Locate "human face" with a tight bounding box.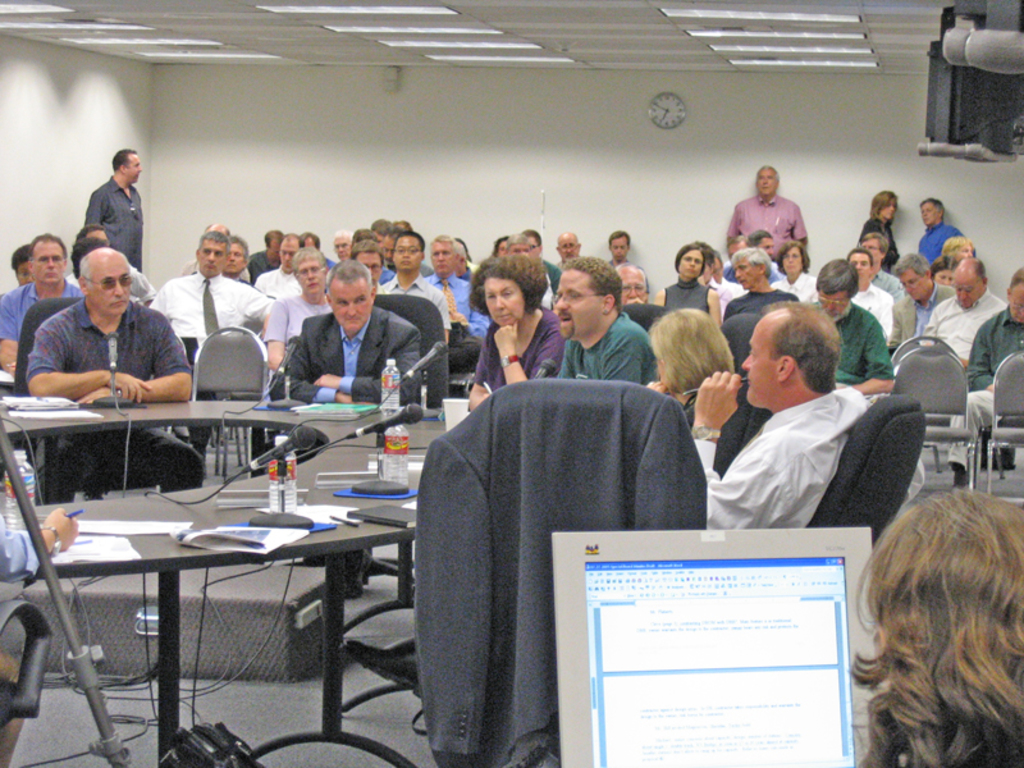
(201, 237, 233, 278).
